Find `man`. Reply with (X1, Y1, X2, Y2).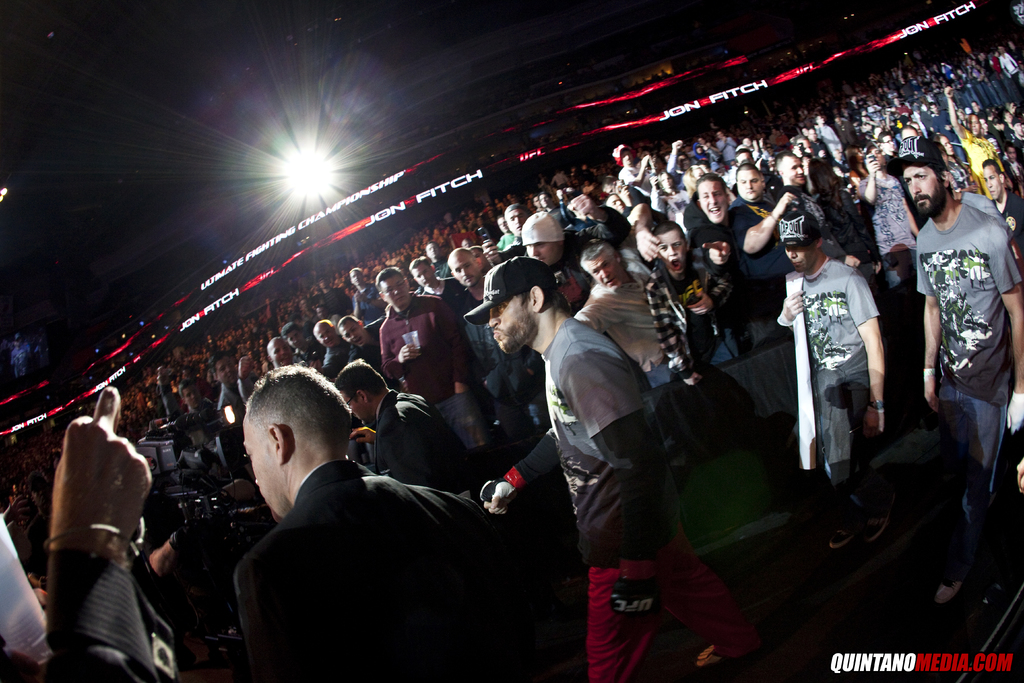
(476, 258, 764, 682).
